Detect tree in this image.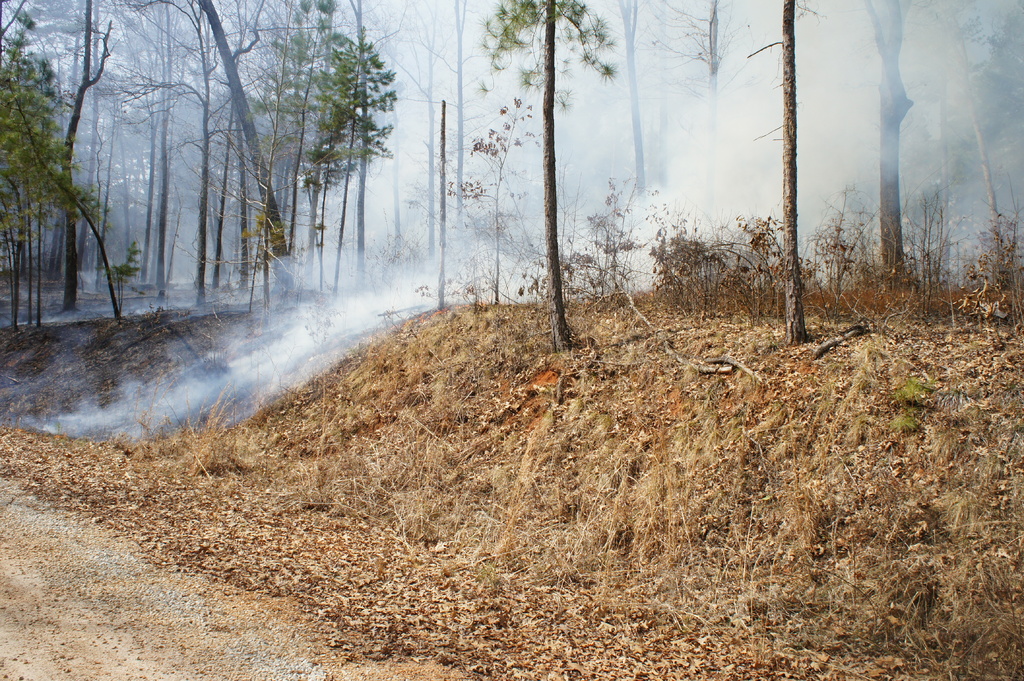
Detection: region(485, 0, 612, 347).
